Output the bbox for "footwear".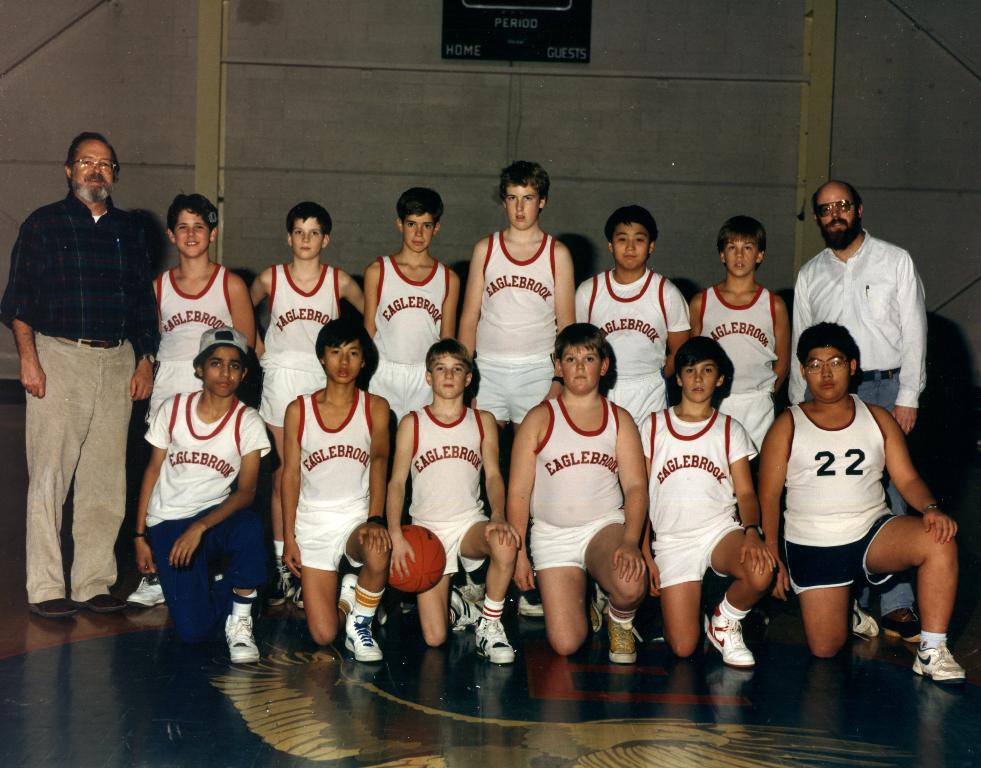
<region>709, 604, 771, 691</region>.
